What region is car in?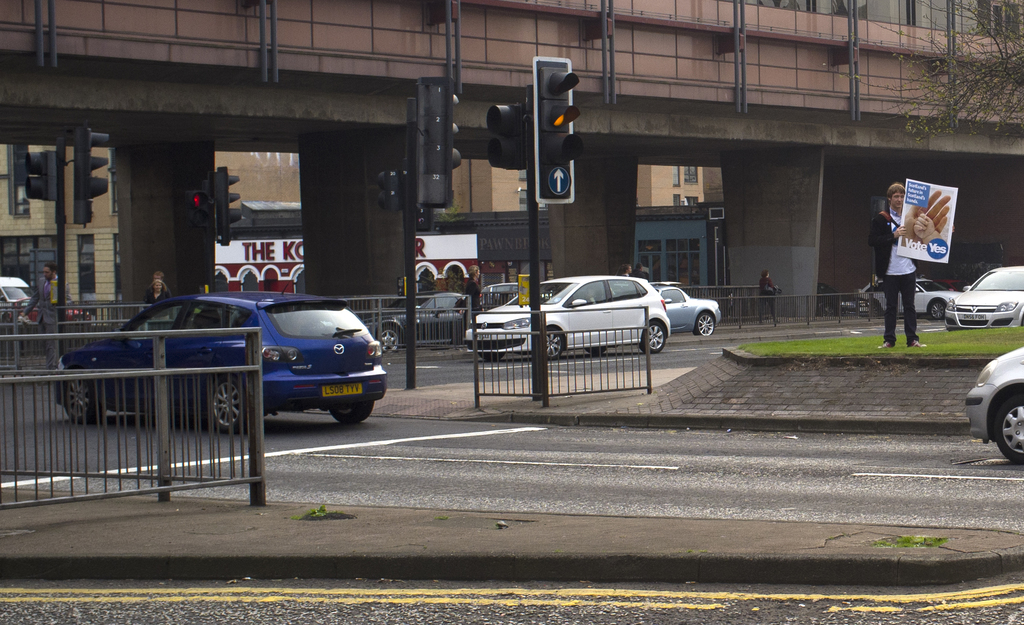
(x1=5, y1=296, x2=90, y2=325).
